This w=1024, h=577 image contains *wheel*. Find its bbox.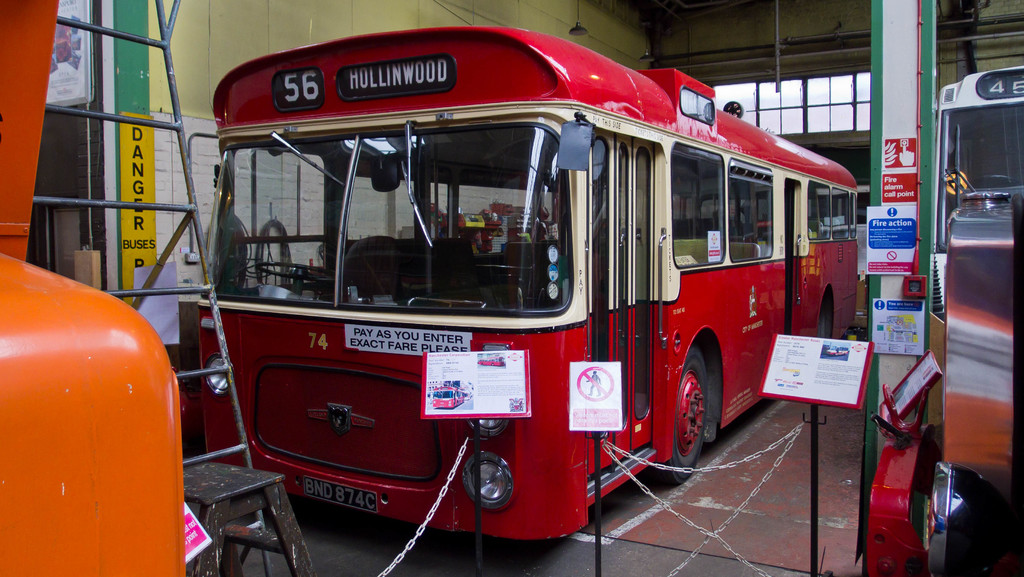
<region>254, 255, 330, 281</region>.
